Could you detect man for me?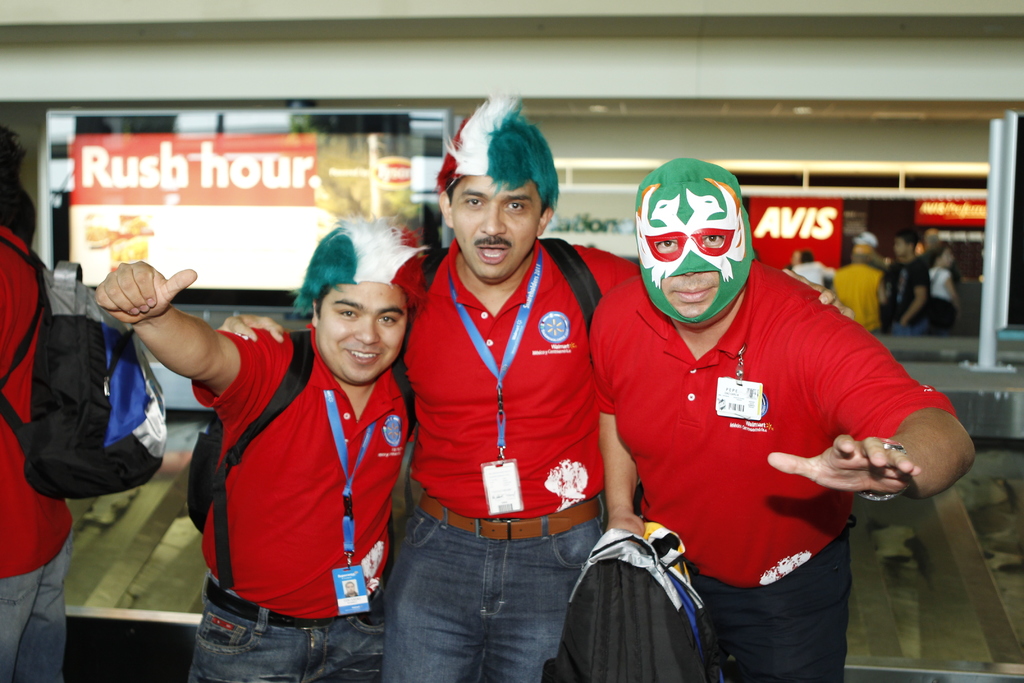
Detection result: x1=0, y1=122, x2=91, y2=679.
